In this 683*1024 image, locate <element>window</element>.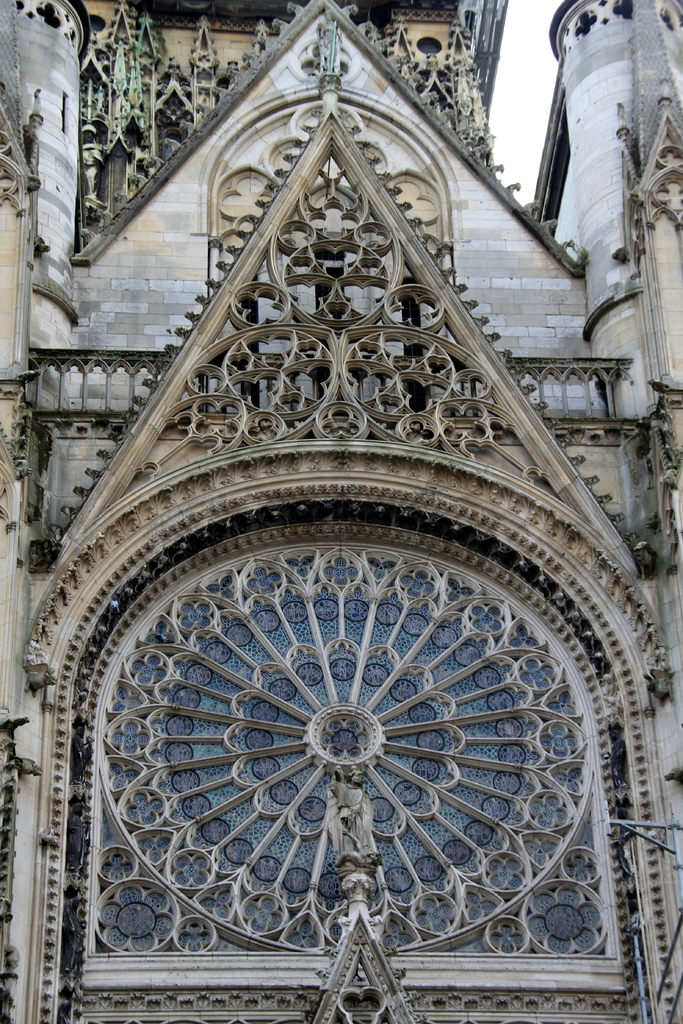
Bounding box: [x1=415, y1=63, x2=460, y2=134].
